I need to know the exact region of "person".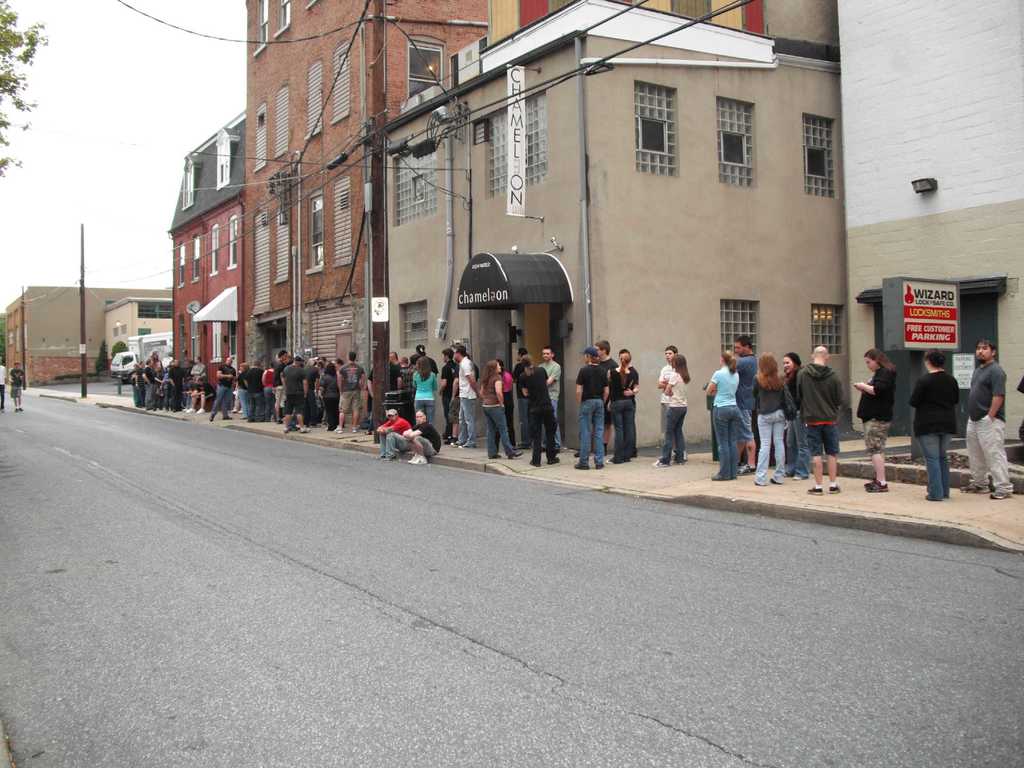
Region: locate(482, 360, 519, 458).
